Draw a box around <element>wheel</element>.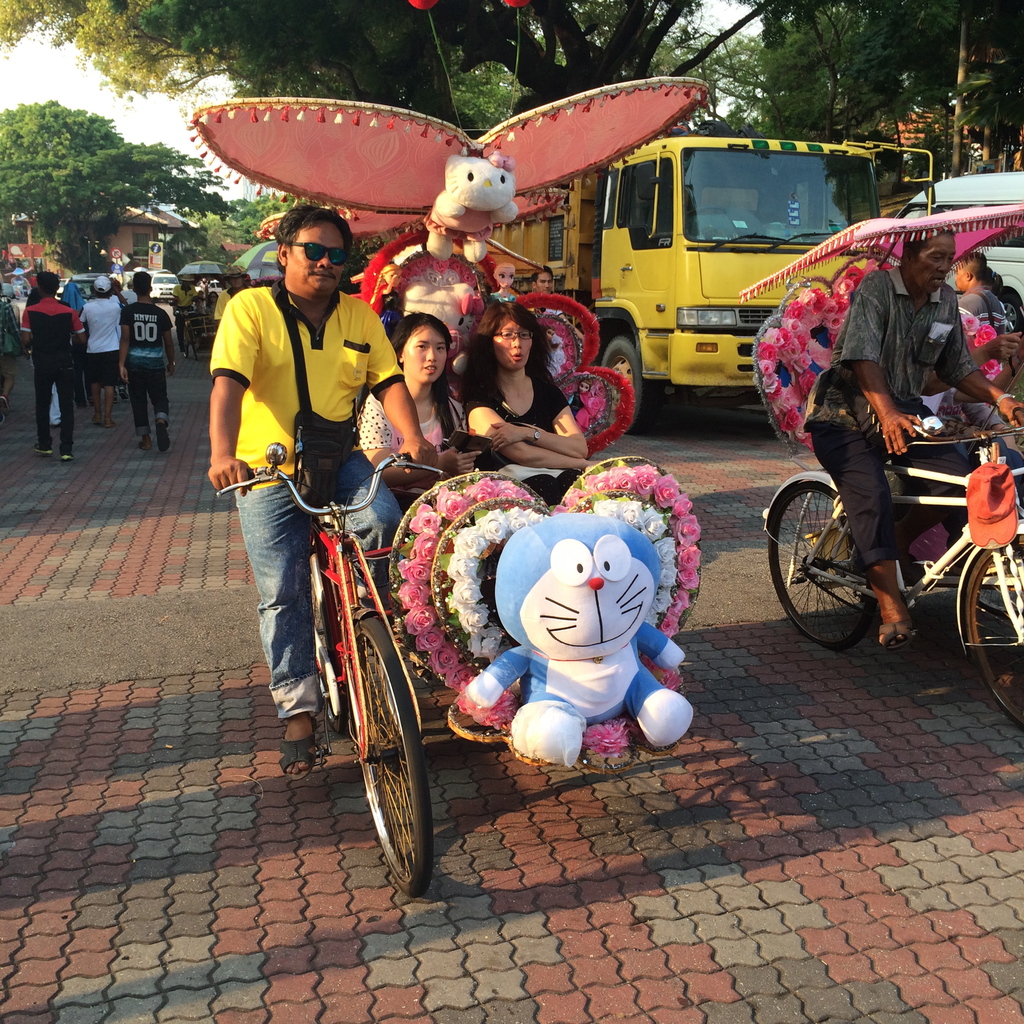
detection(599, 337, 655, 428).
